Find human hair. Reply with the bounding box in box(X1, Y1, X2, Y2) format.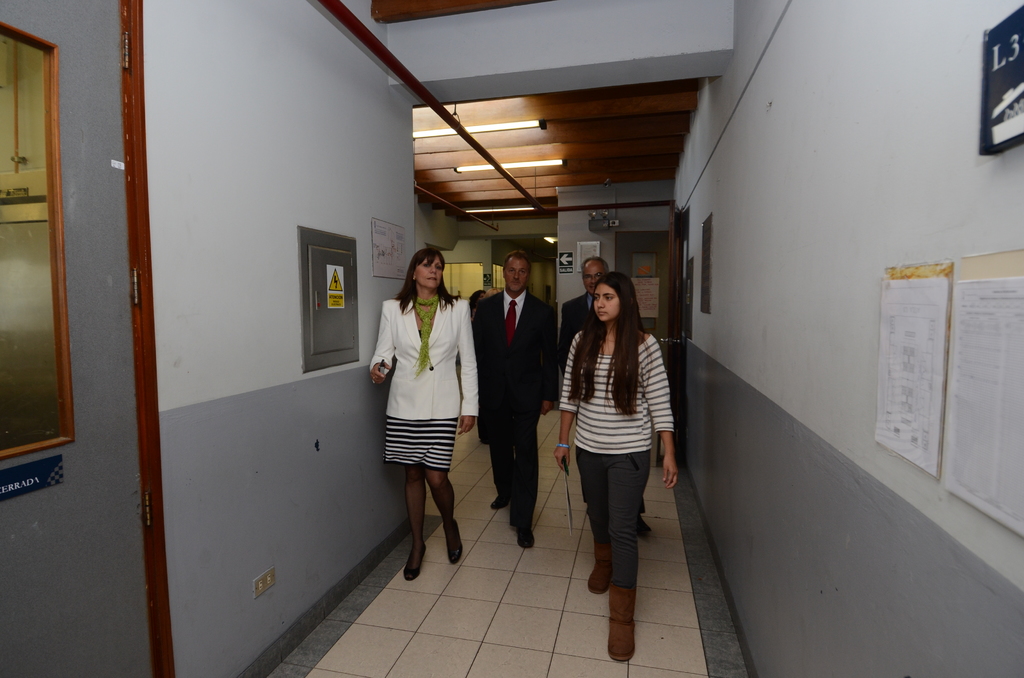
box(561, 266, 646, 408).
